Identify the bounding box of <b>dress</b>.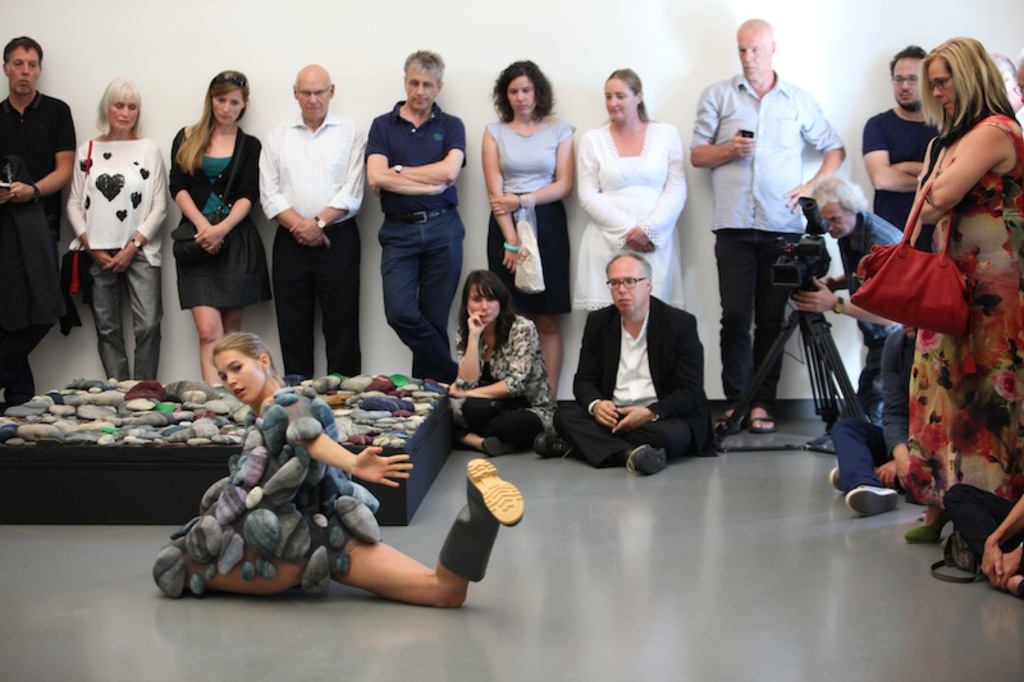
[x1=906, y1=114, x2=1023, y2=504].
